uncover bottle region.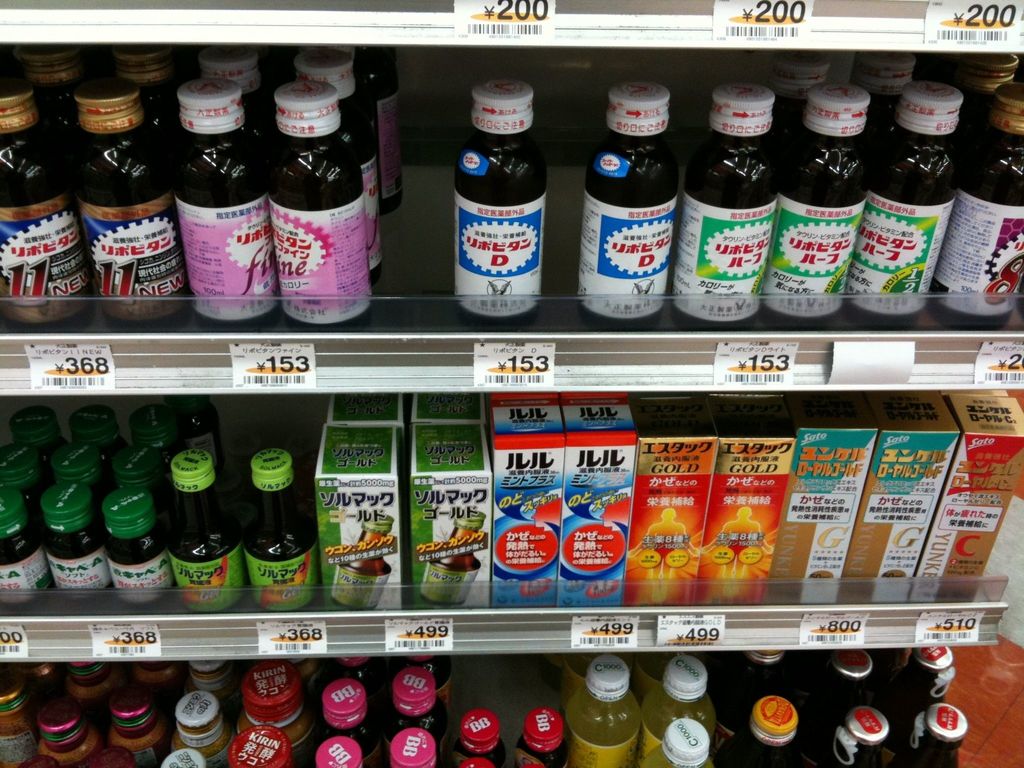
Uncovered: (717, 695, 804, 767).
